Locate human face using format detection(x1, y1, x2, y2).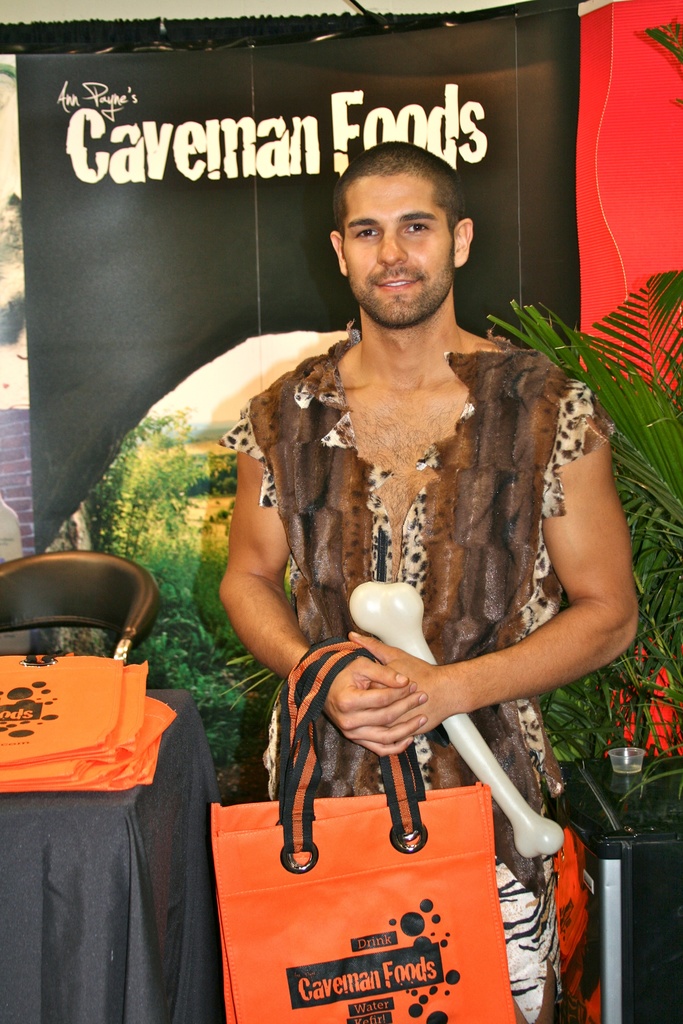
detection(340, 182, 447, 330).
